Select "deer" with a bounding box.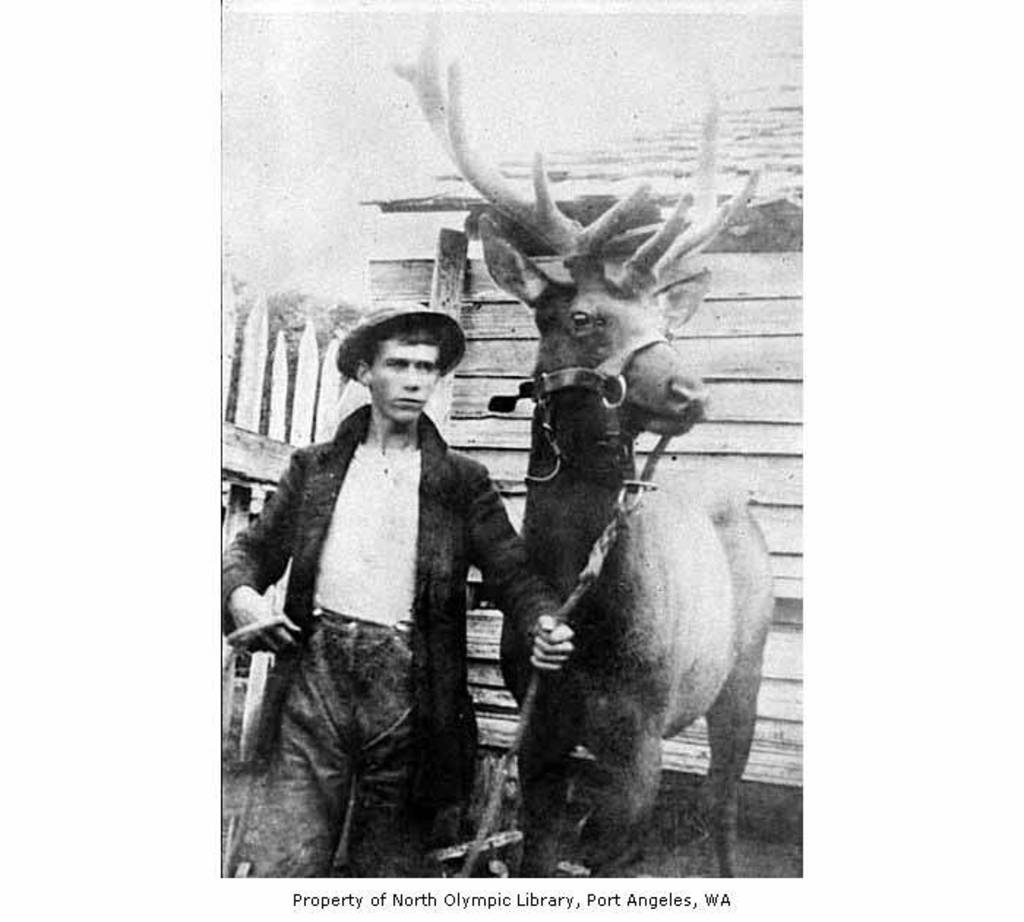
BBox(398, 12, 778, 882).
